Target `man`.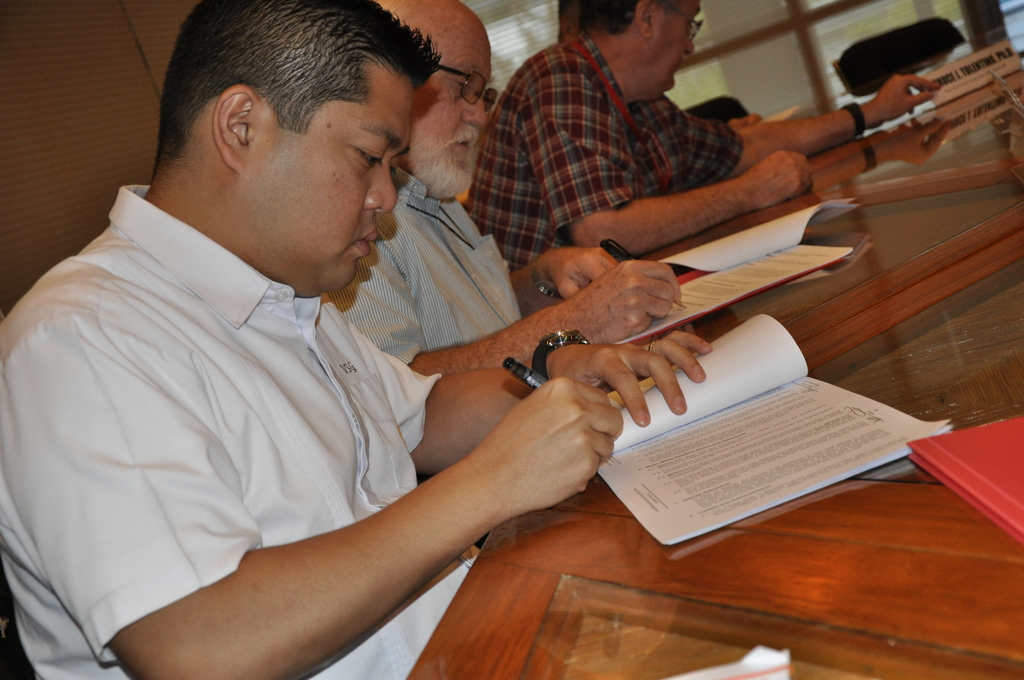
Target region: <bbox>466, 0, 950, 301</bbox>.
